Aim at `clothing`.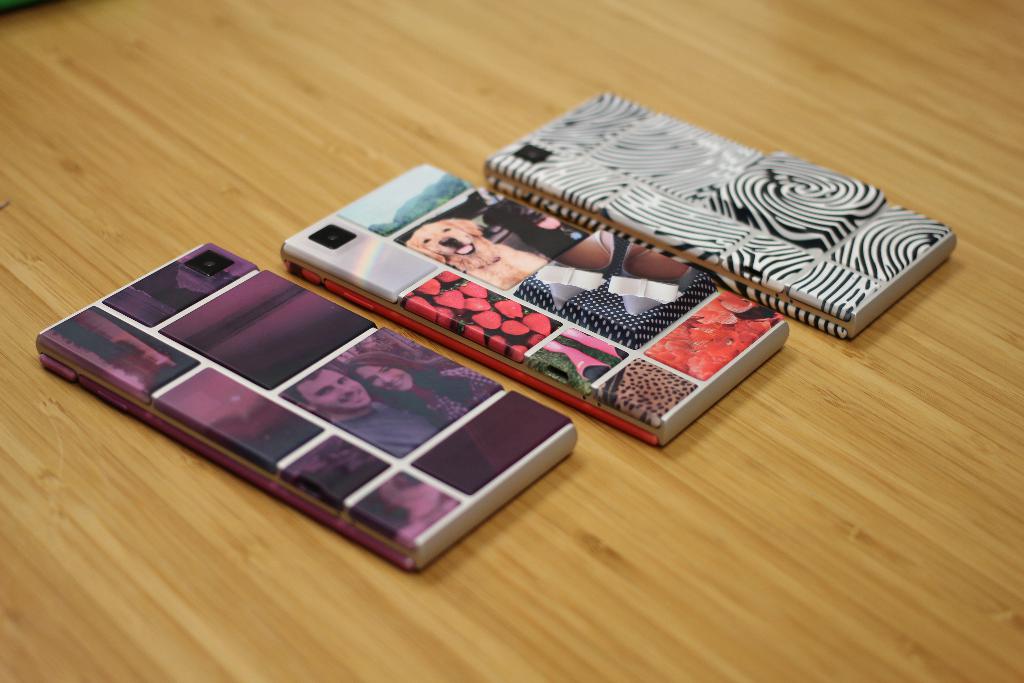
Aimed at rect(397, 366, 506, 429).
